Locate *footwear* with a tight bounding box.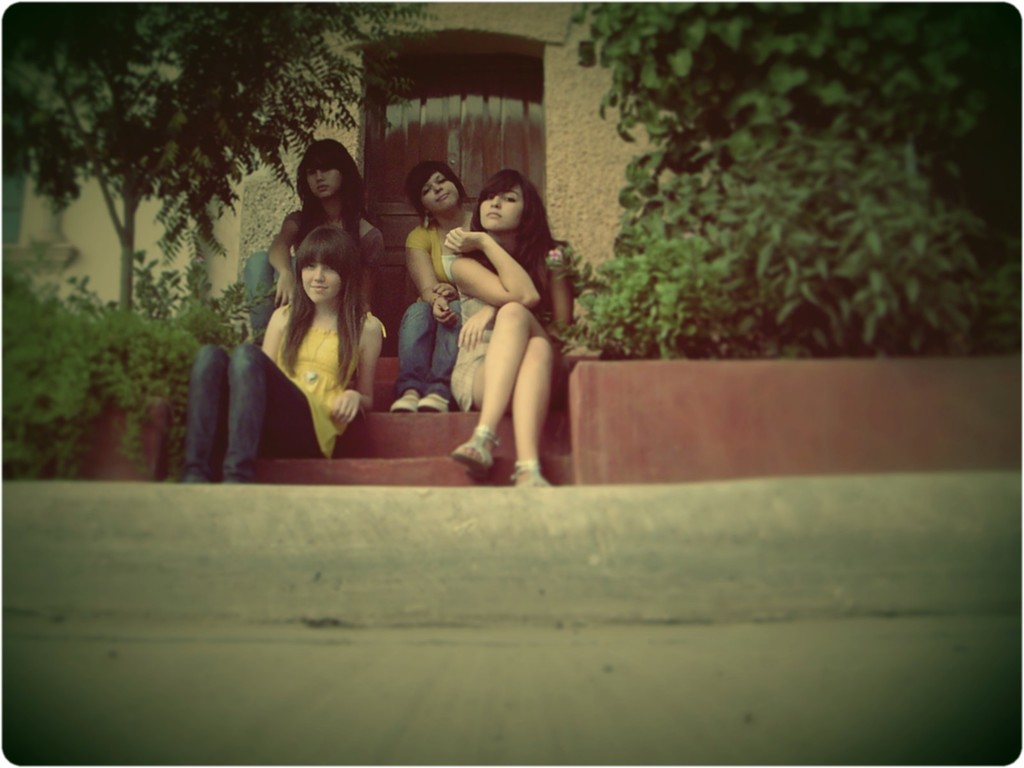
<box>417,393,452,413</box>.
